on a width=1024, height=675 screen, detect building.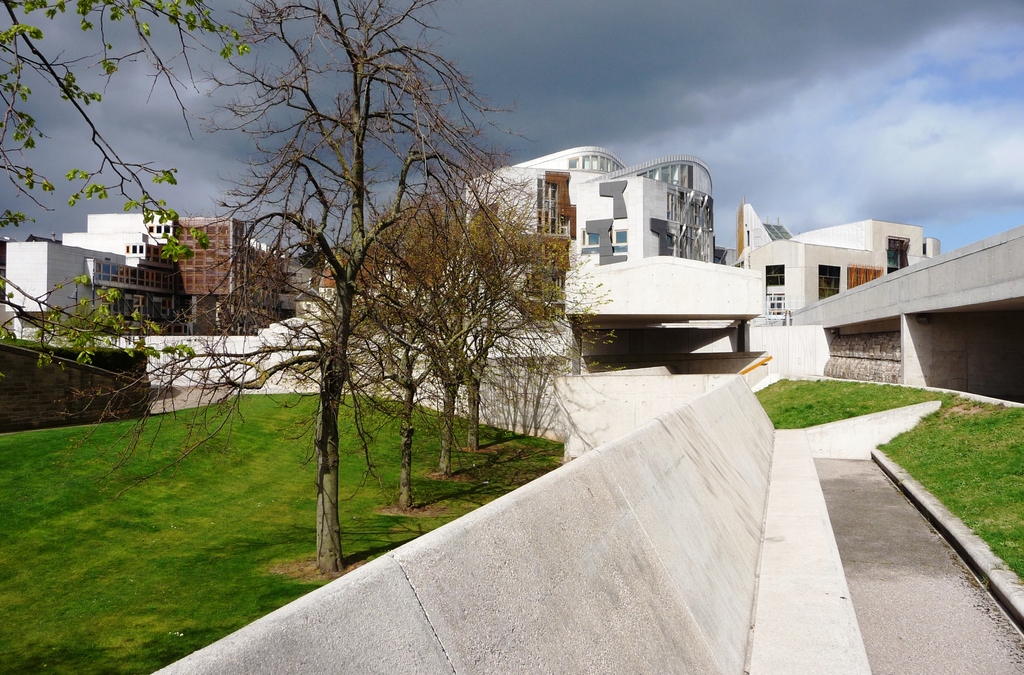
0 210 293 387.
